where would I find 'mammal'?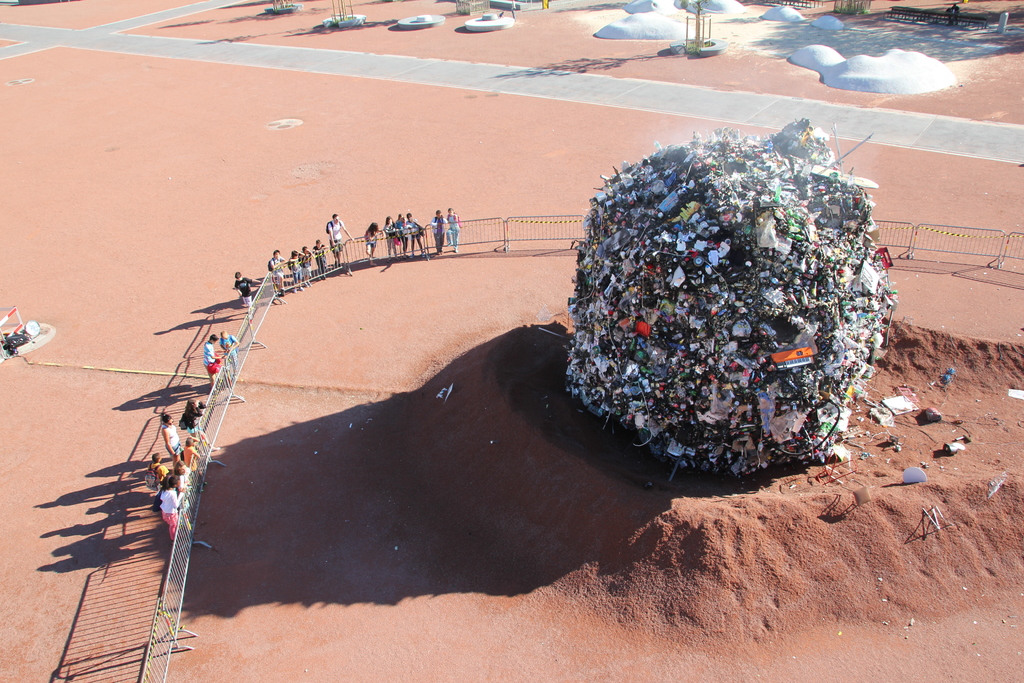
At bbox=[181, 397, 202, 431].
